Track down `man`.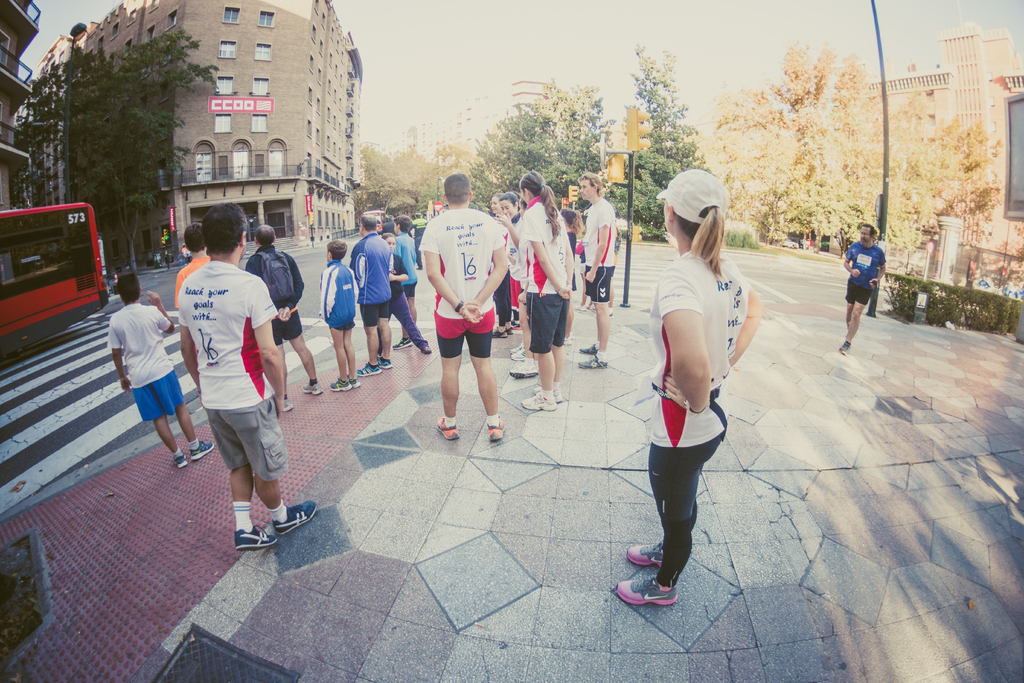
Tracked to BBox(174, 221, 286, 562).
